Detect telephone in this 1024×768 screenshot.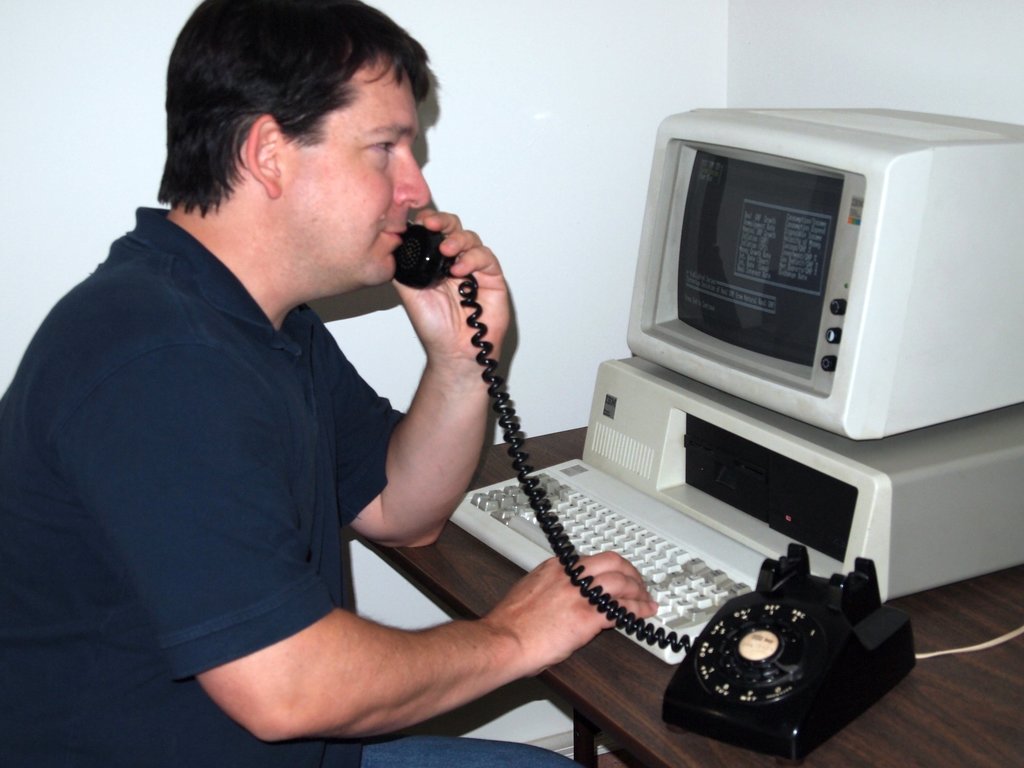
Detection: <region>392, 279, 915, 748</region>.
